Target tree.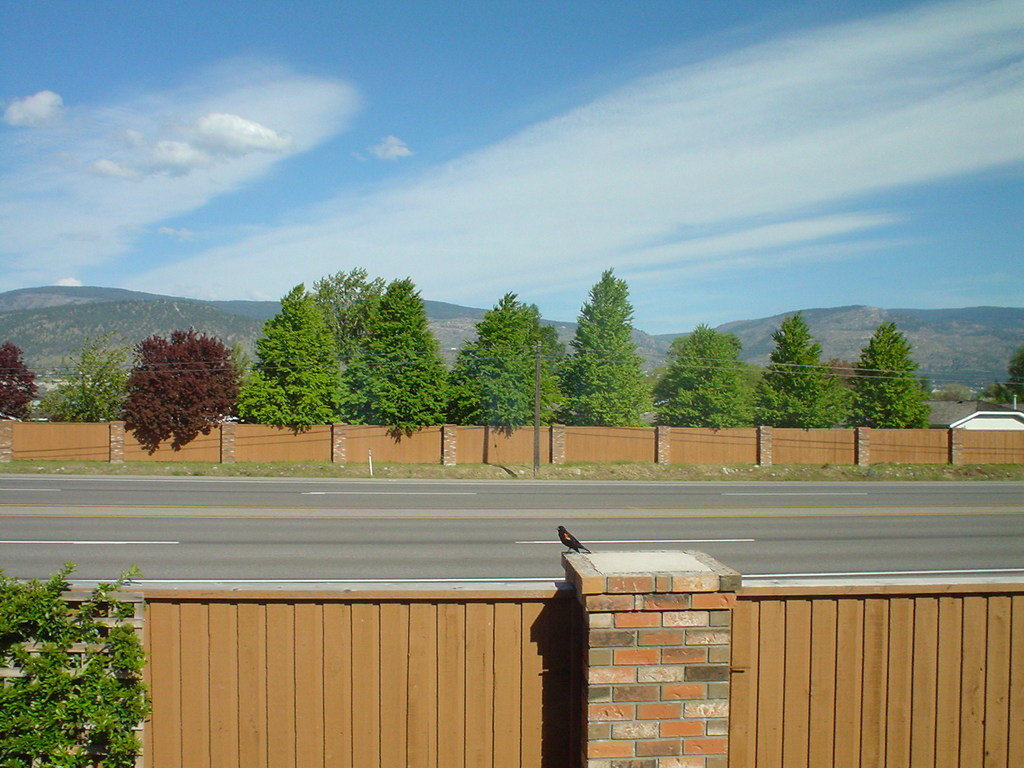
Target region: {"x1": 554, "y1": 266, "x2": 652, "y2": 436}.
